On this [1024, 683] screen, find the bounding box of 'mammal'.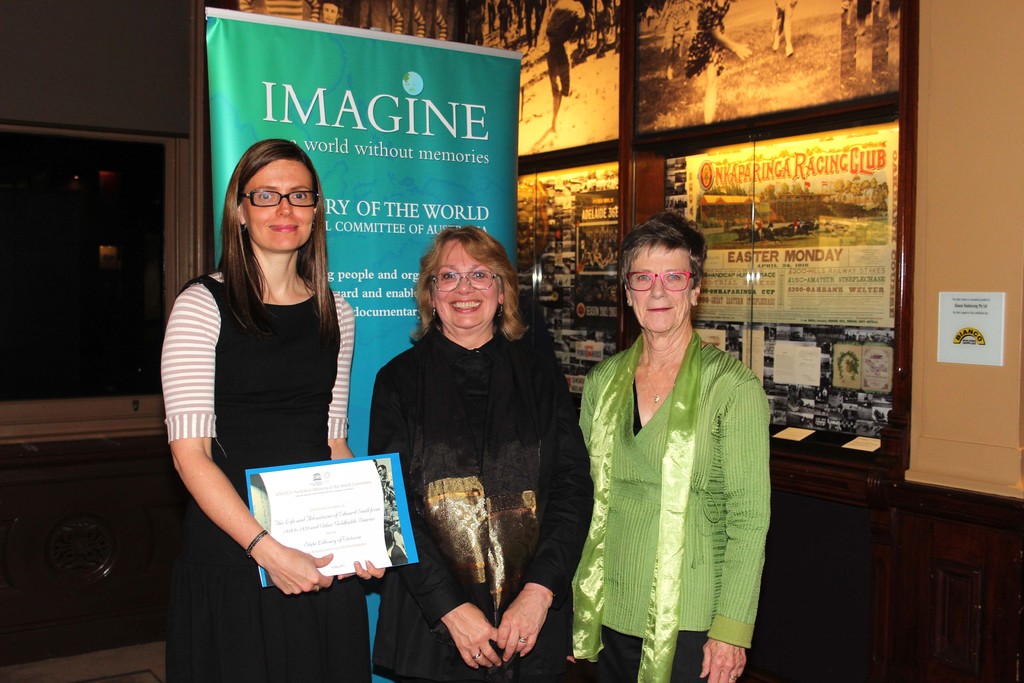
Bounding box: <bbox>772, 0, 794, 52</bbox>.
